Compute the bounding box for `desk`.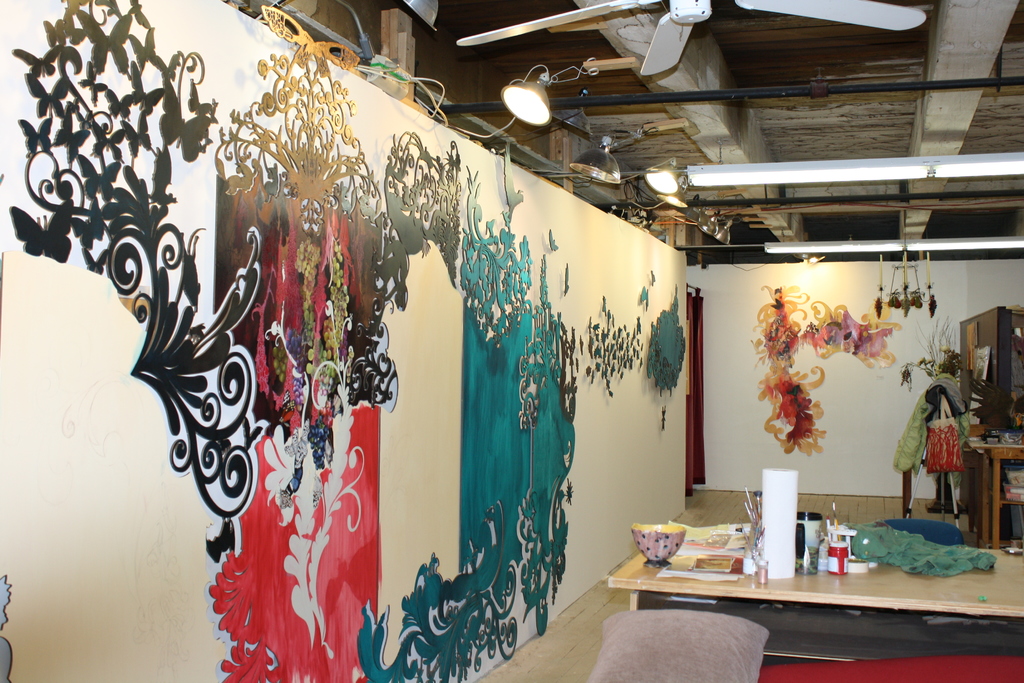
605,550,1023,682.
